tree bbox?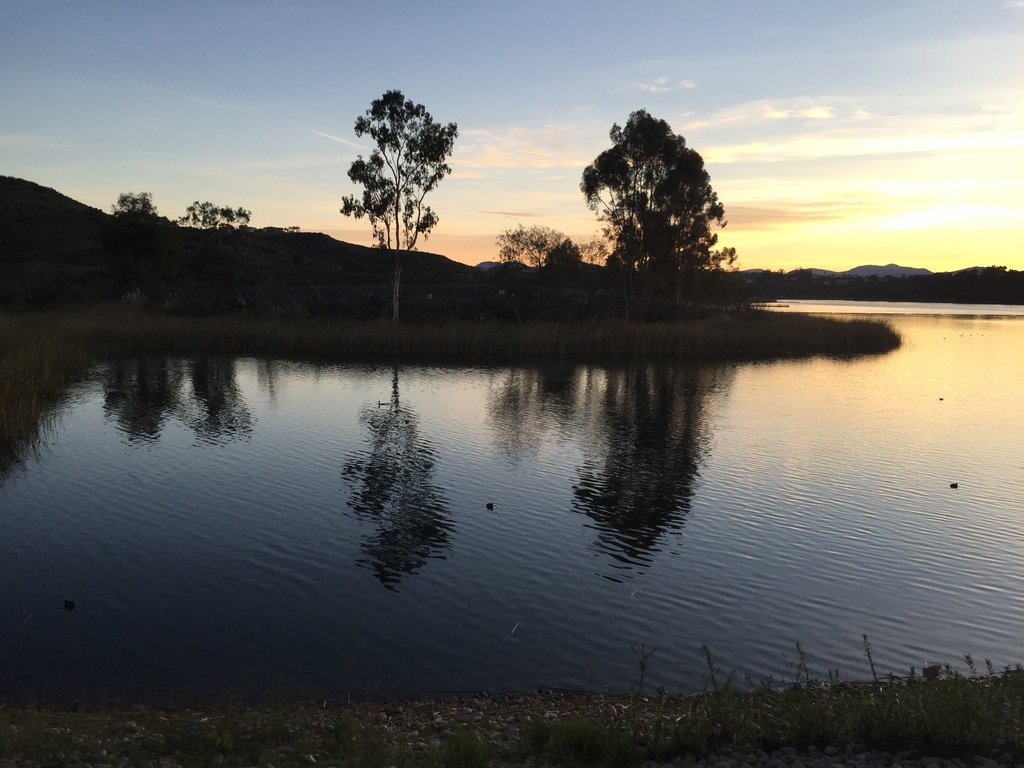
Rect(491, 224, 575, 268)
